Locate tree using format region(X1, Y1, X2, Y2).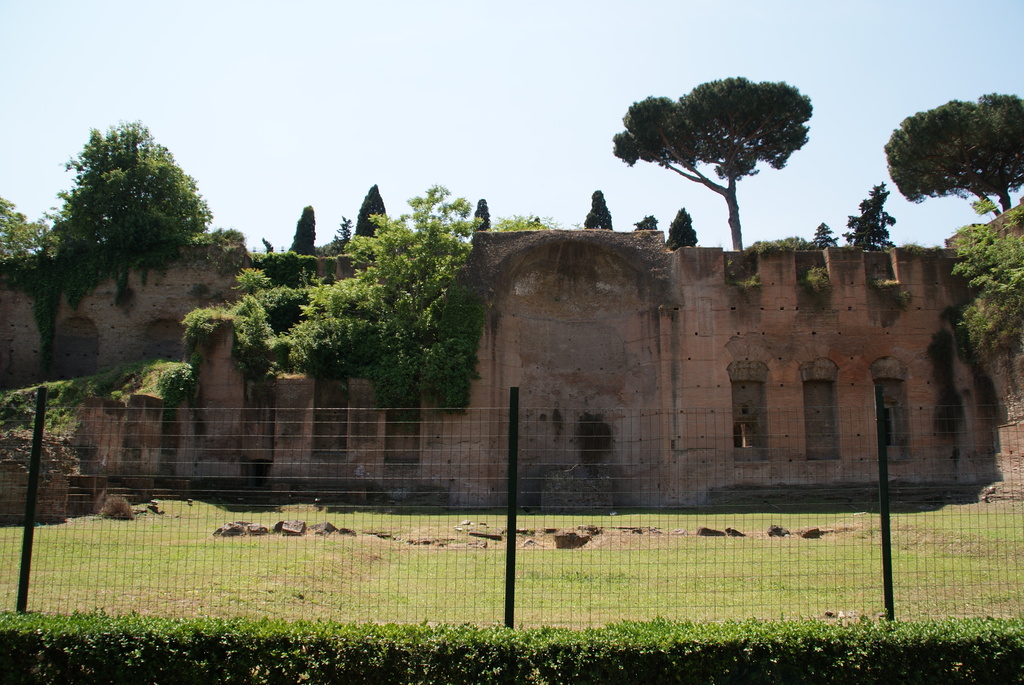
region(810, 223, 837, 245).
